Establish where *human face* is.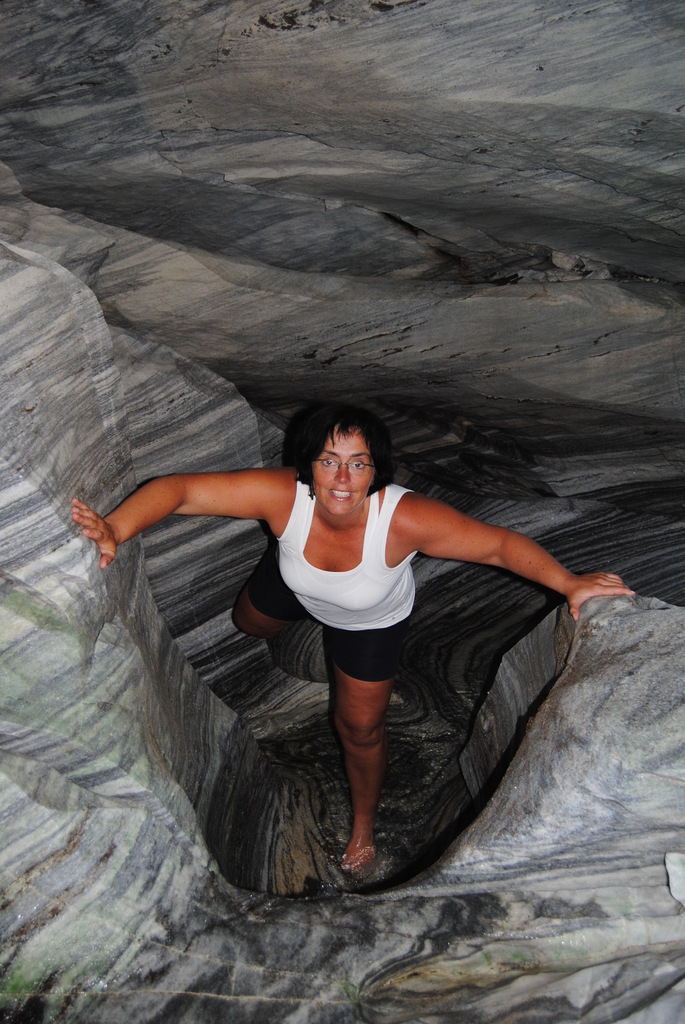
Established at 317,433,366,518.
